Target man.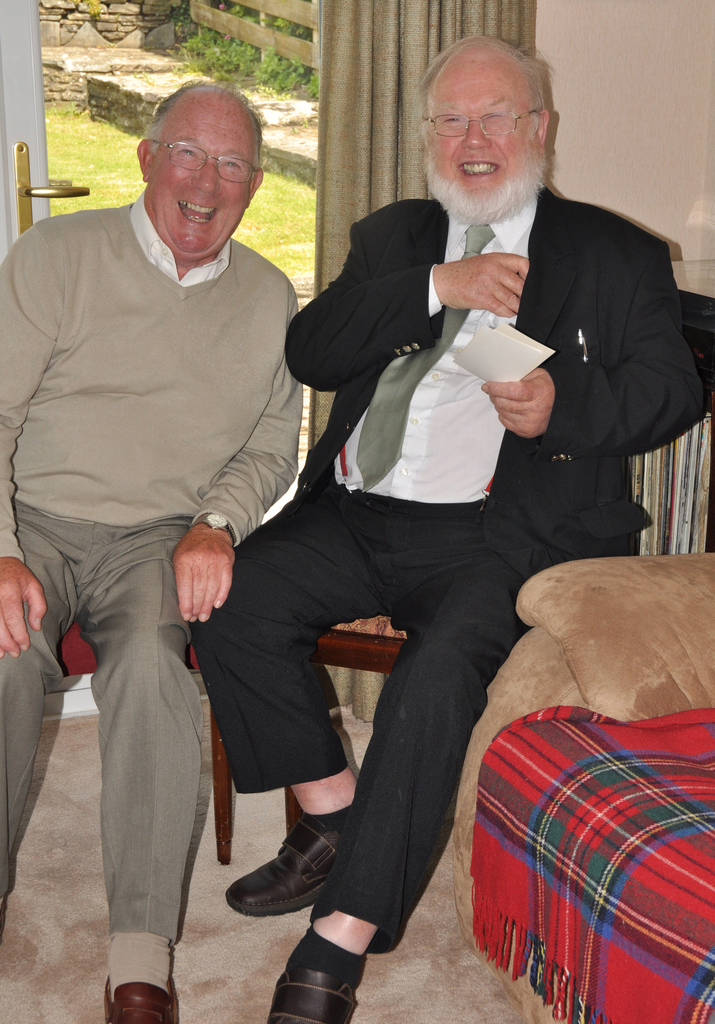
Target region: [x1=183, y1=36, x2=708, y2=1023].
